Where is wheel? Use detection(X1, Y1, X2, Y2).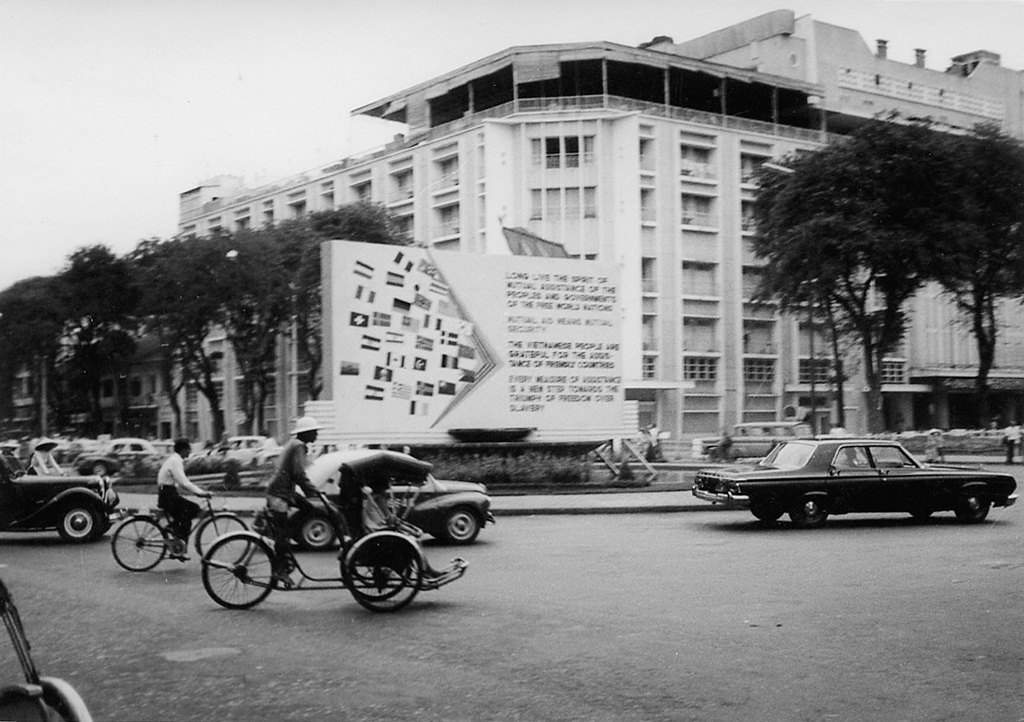
detection(197, 514, 250, 565).
